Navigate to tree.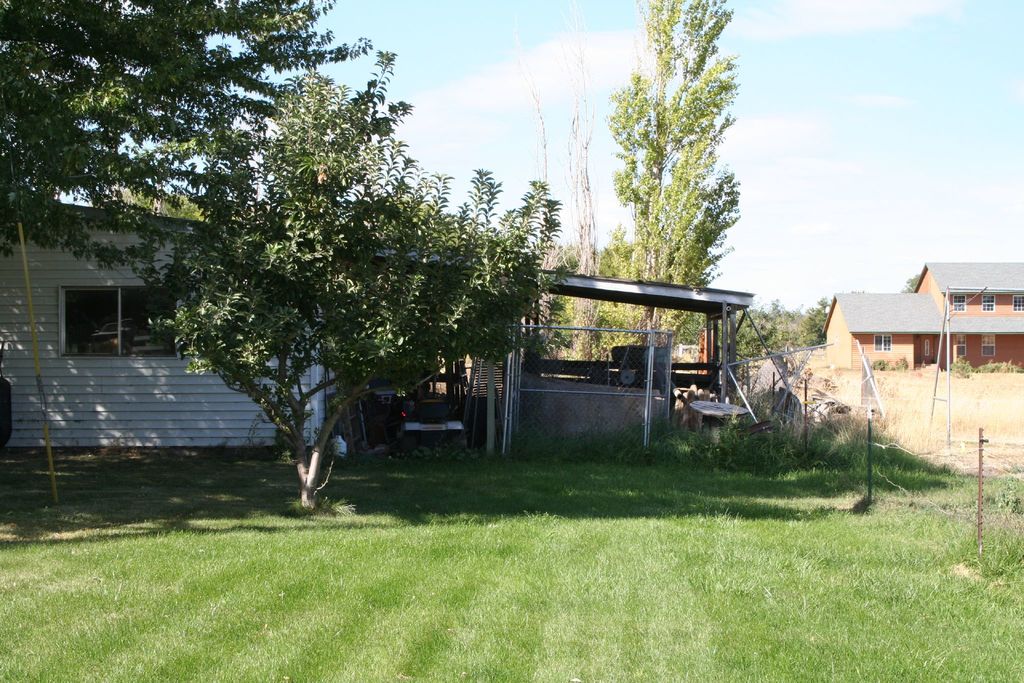
Navigation target: left=0, top=0, right=375, bottom=277.
